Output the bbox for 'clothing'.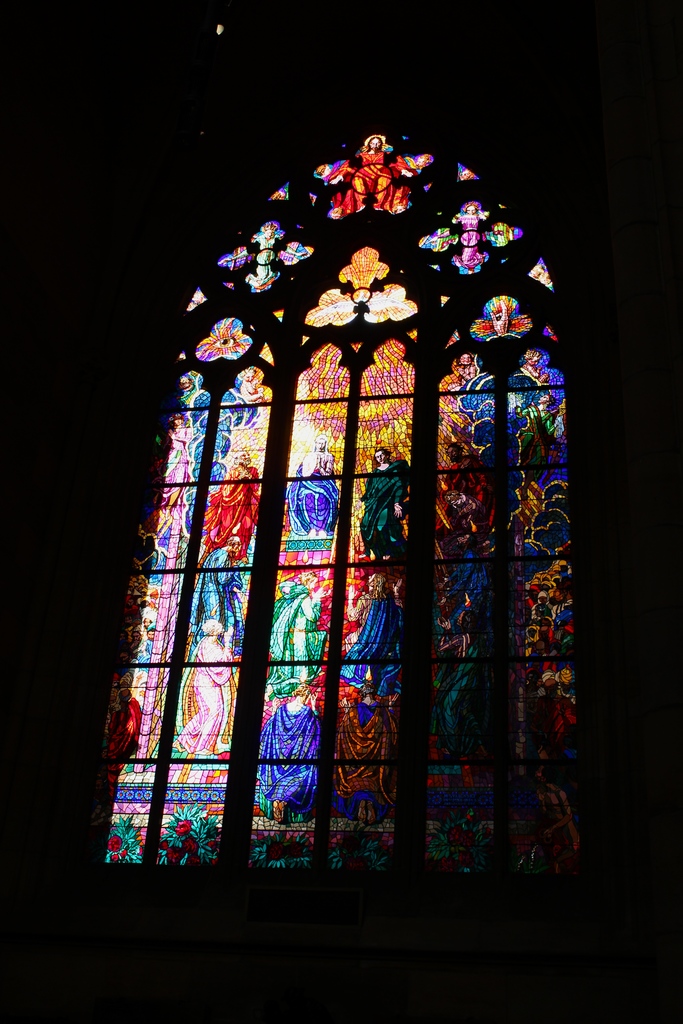
432 455 488 551.
